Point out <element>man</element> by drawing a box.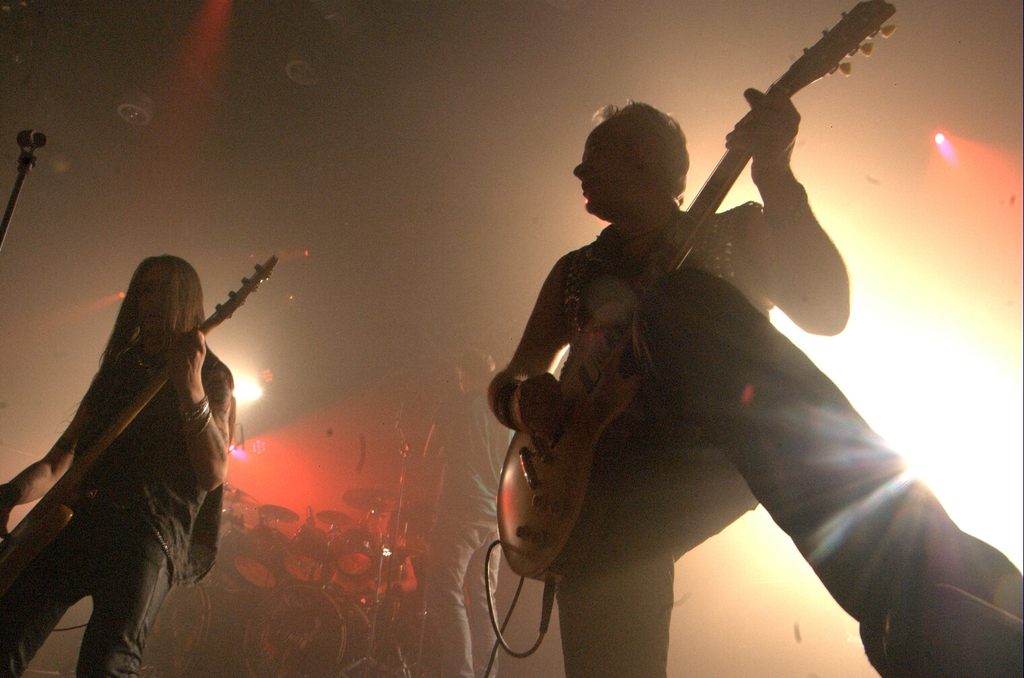
bbox=(0, 253, 236, 677).
